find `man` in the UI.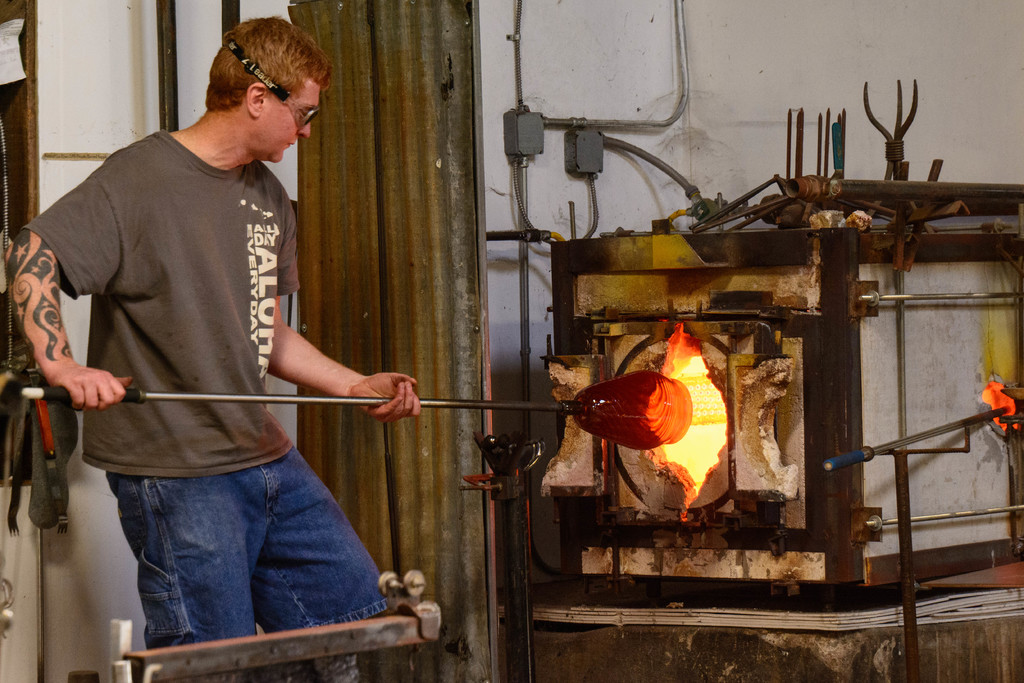
UI element at detection(24, 29, 415, 668).
